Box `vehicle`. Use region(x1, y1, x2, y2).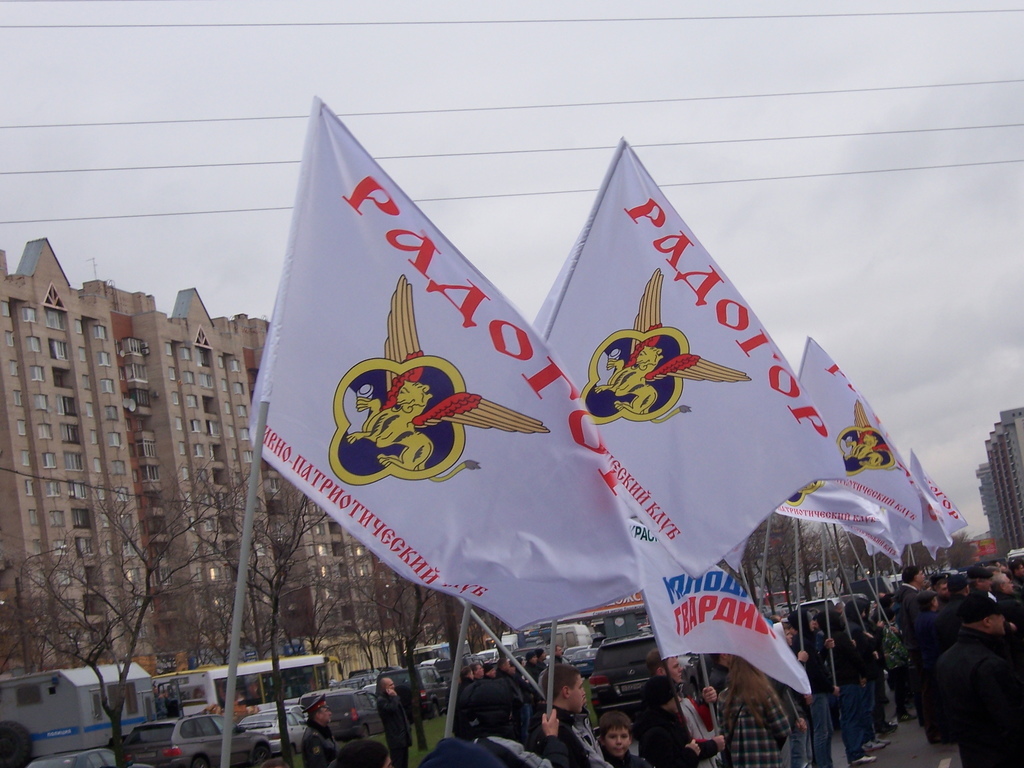
region(152, 651, 329, 716).
